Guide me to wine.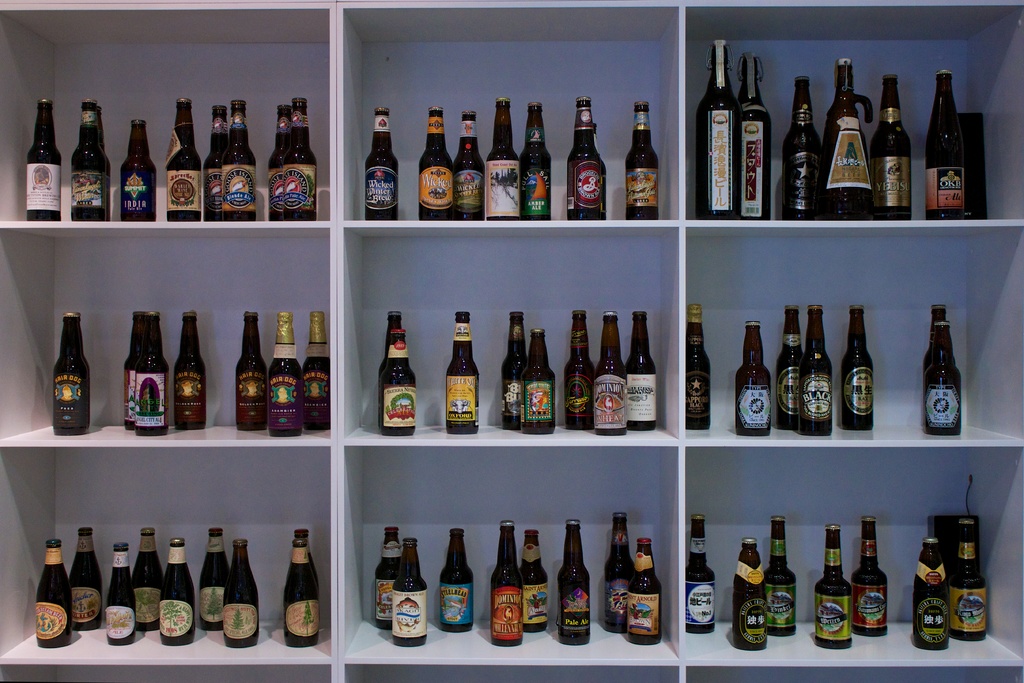
Guidance: [x1=740, y1=39, x2=774, y2=220].
